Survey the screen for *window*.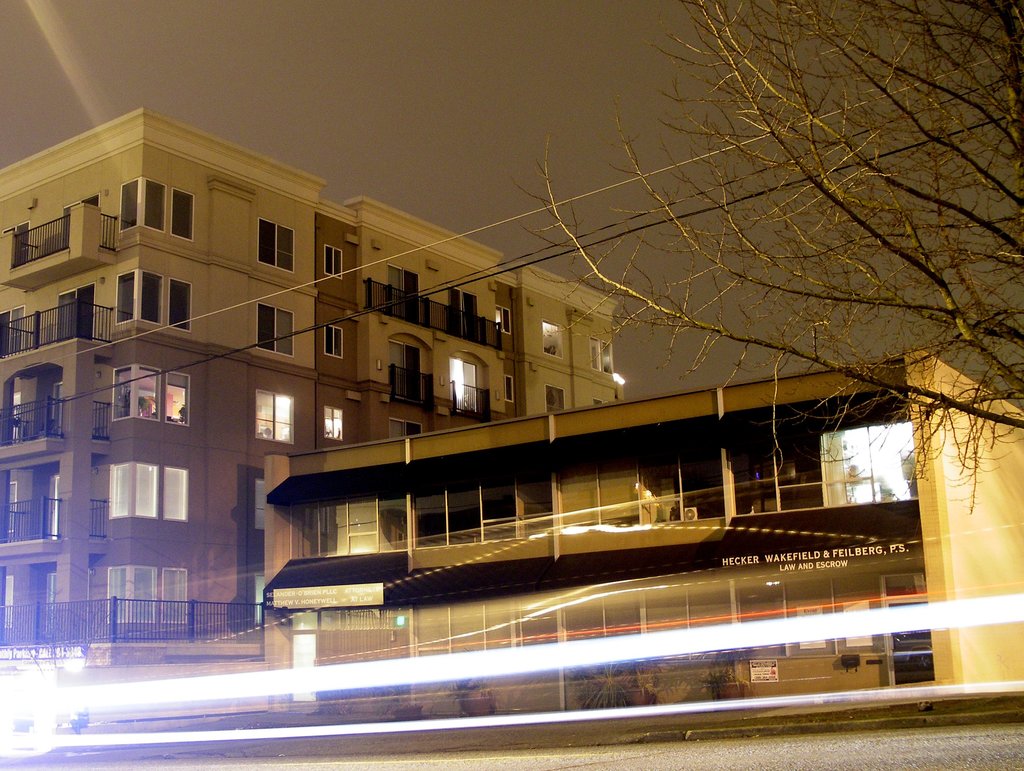
Survey found: box=[831, 435, 918, 525].
